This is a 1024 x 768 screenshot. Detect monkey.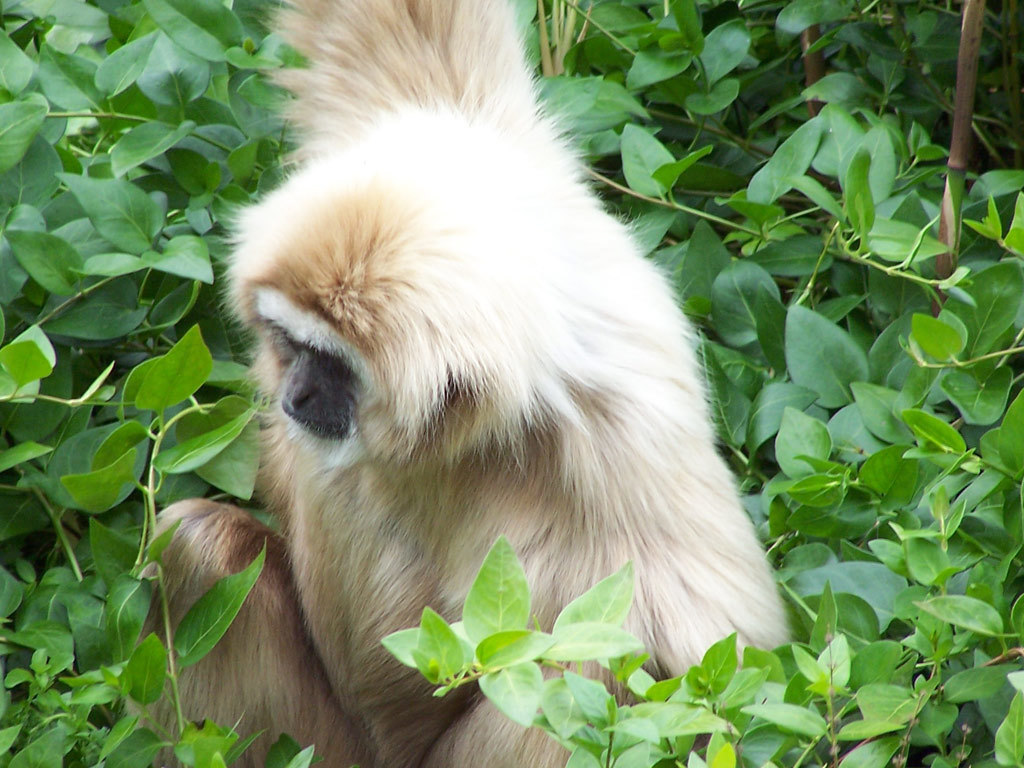
BBox(143, 0, 793, 767).
